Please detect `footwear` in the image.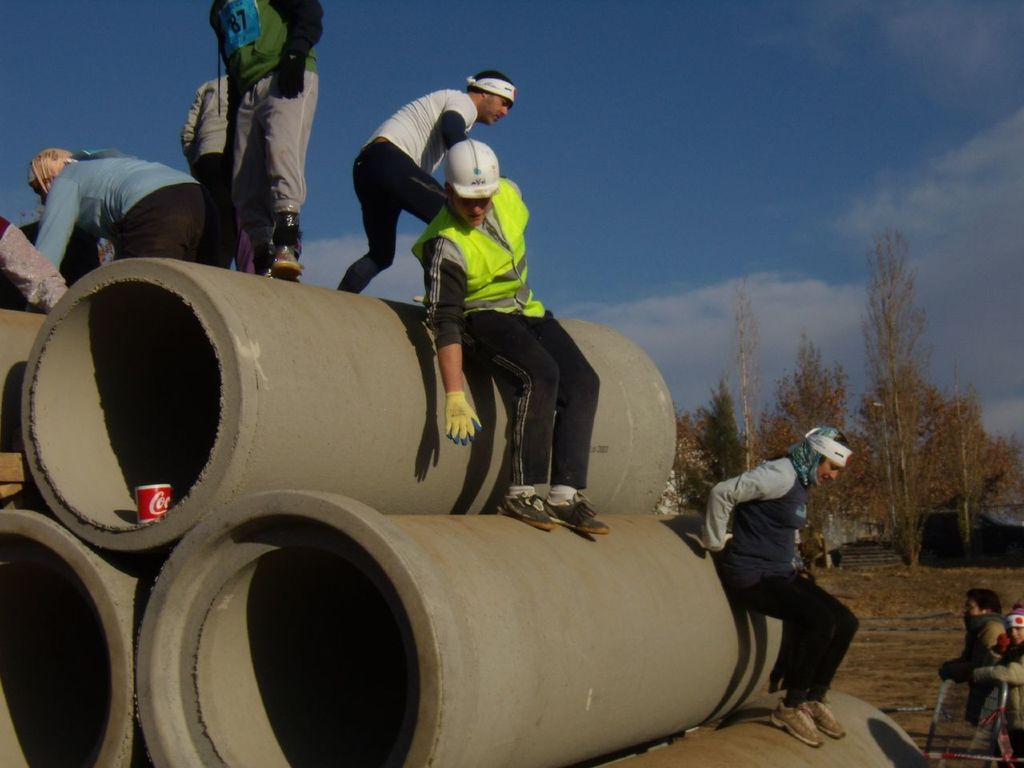
{"x1": 502, "y1": 496, "x2": 553, "y2": 532}.
